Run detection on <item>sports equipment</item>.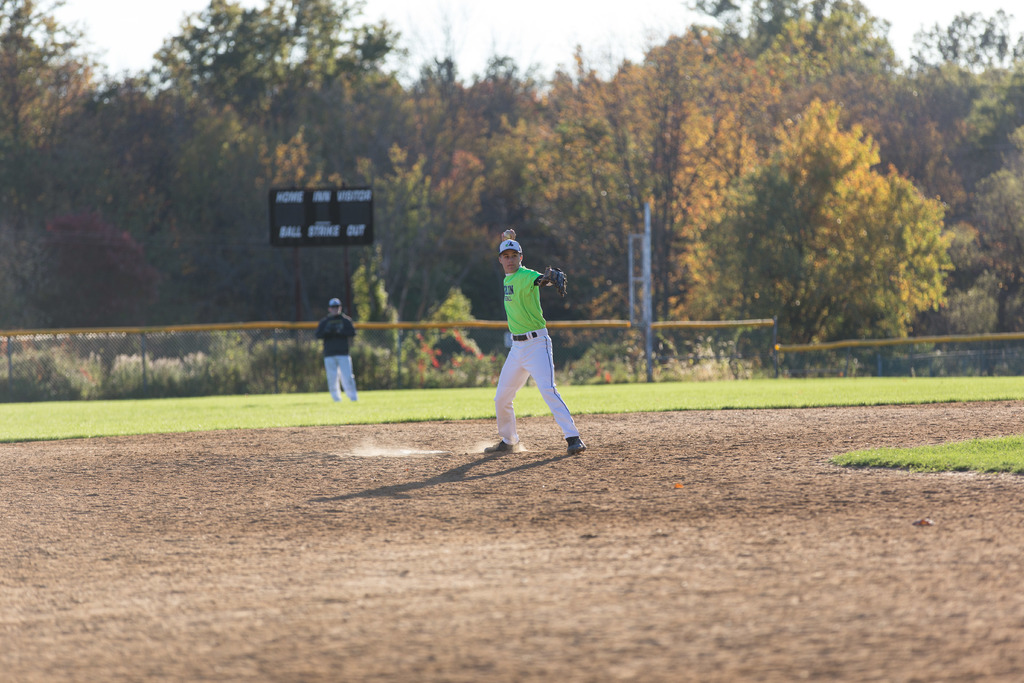
Result: (497,242,525,265).
